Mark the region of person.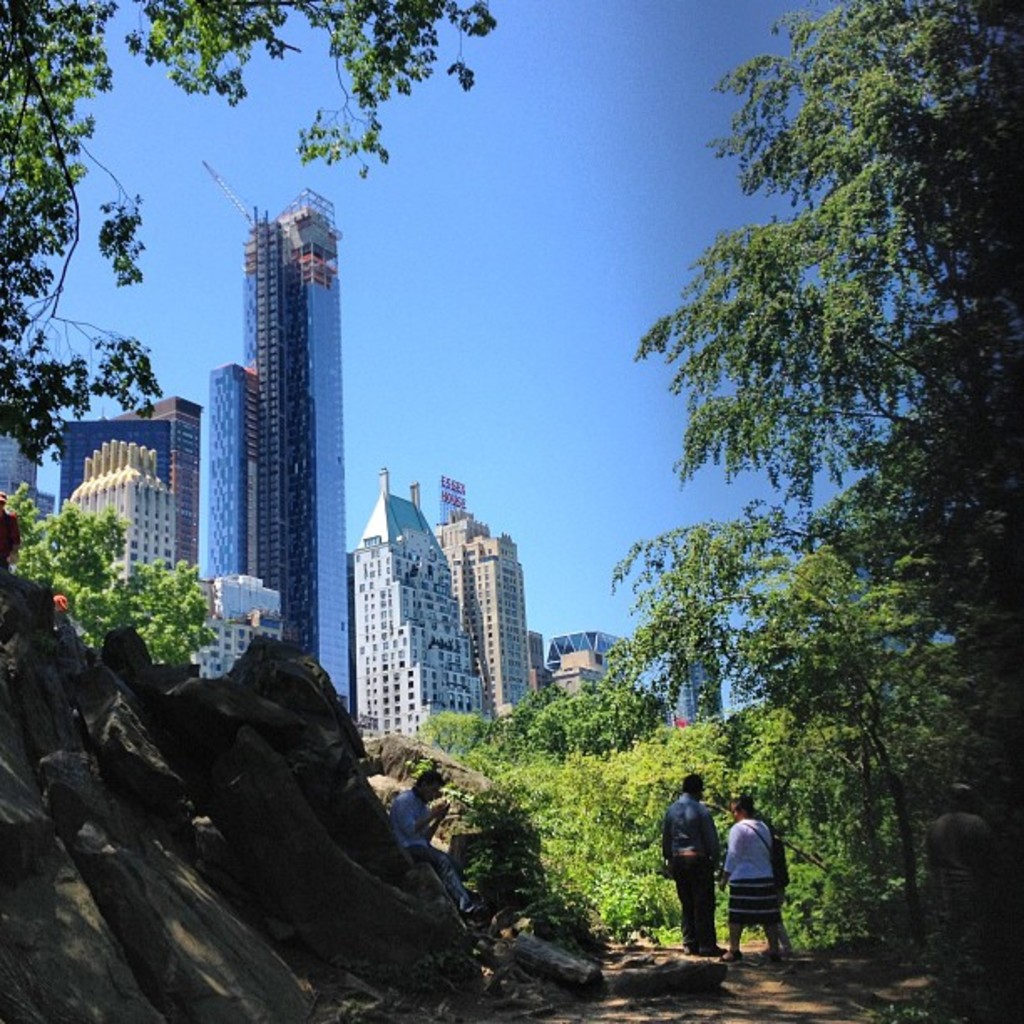
Region: [716, 795, 780, 965].
